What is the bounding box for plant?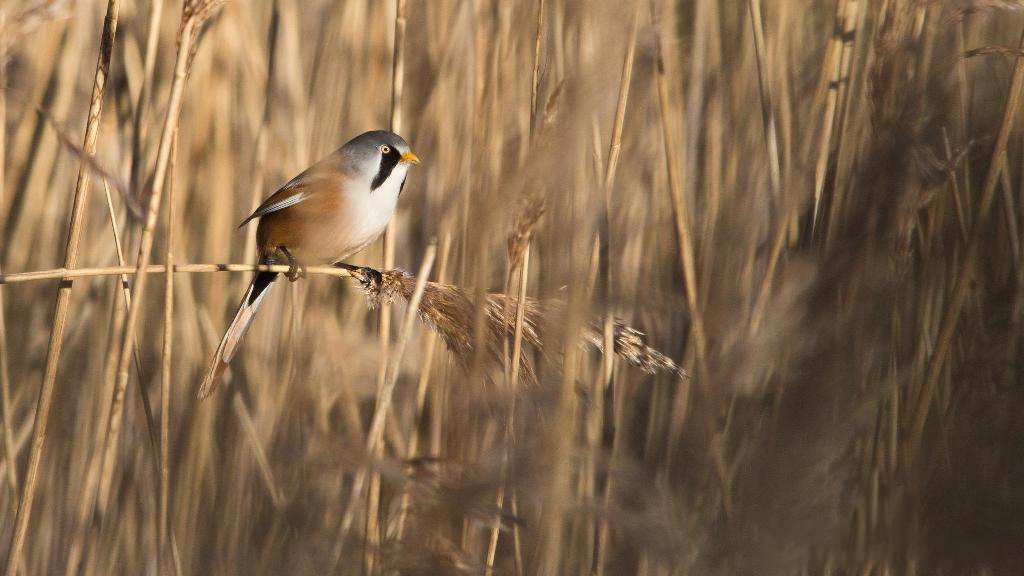
l=0, t=273, r=693, b=423.
